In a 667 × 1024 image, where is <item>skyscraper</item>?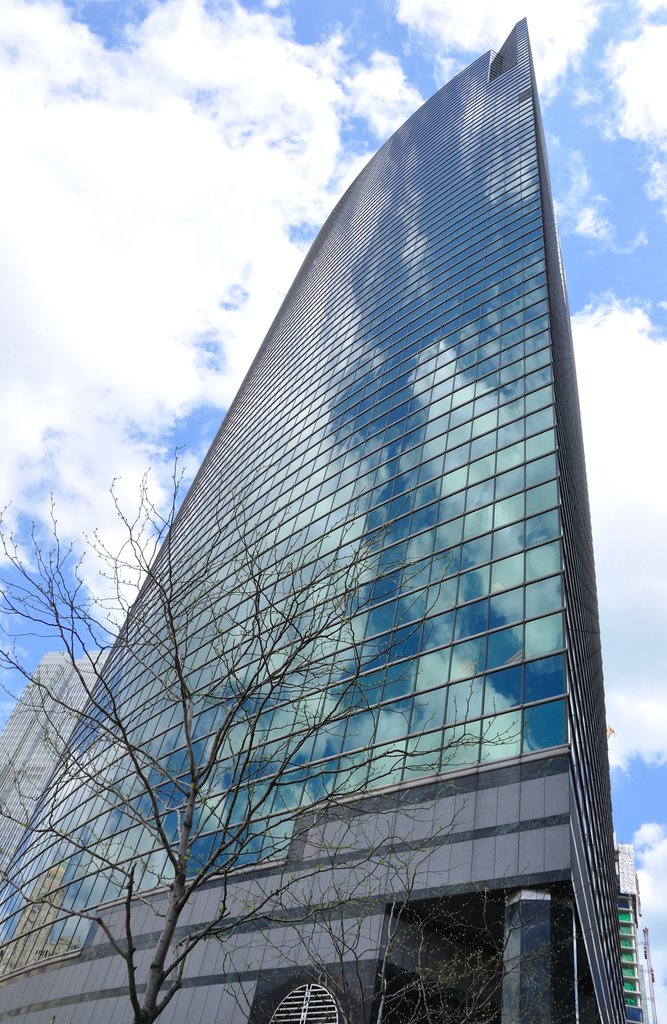
(5,53,666,1011).
